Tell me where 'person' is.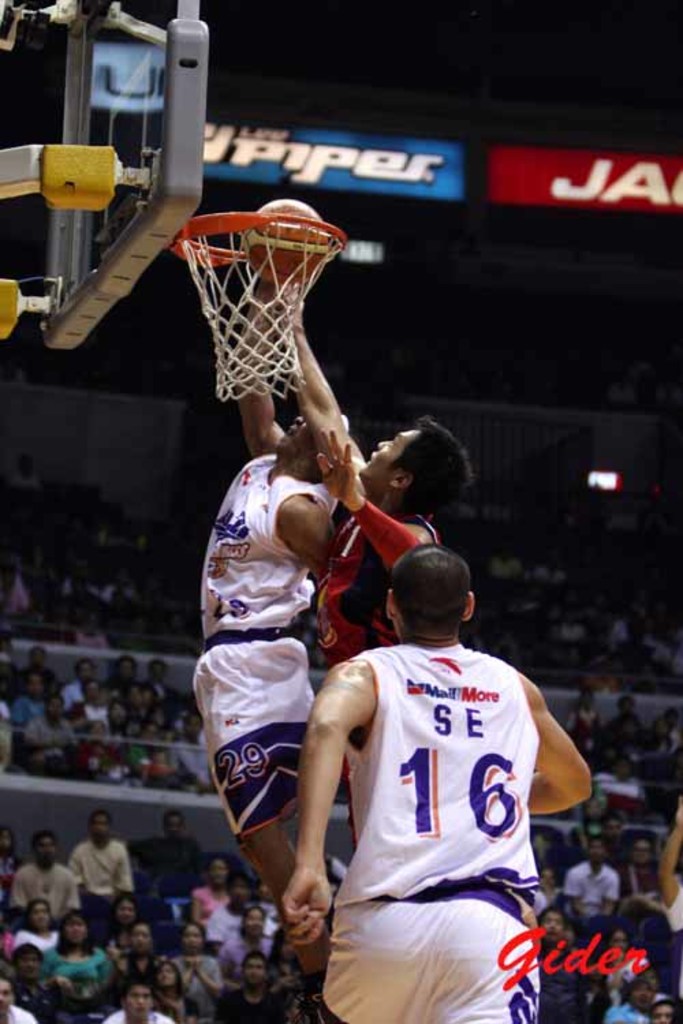
'person' is at bbox=[8, 829, 79, 916].
